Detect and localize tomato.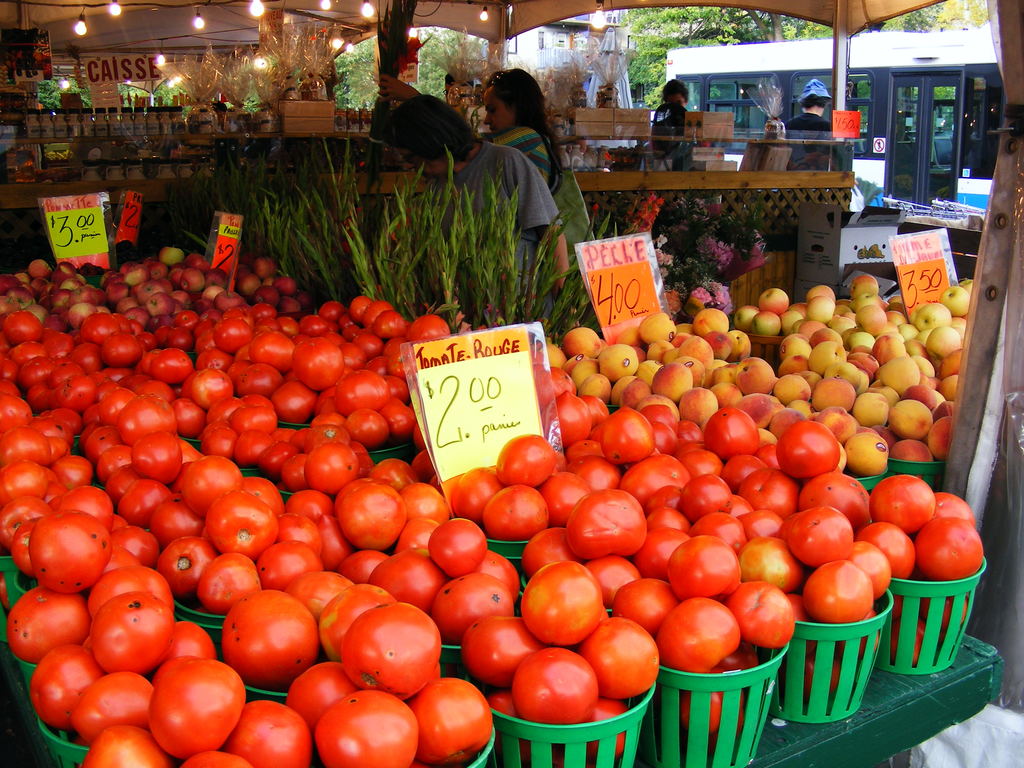
Localized at x1=575 y1=618 x2=659 y2=700.
